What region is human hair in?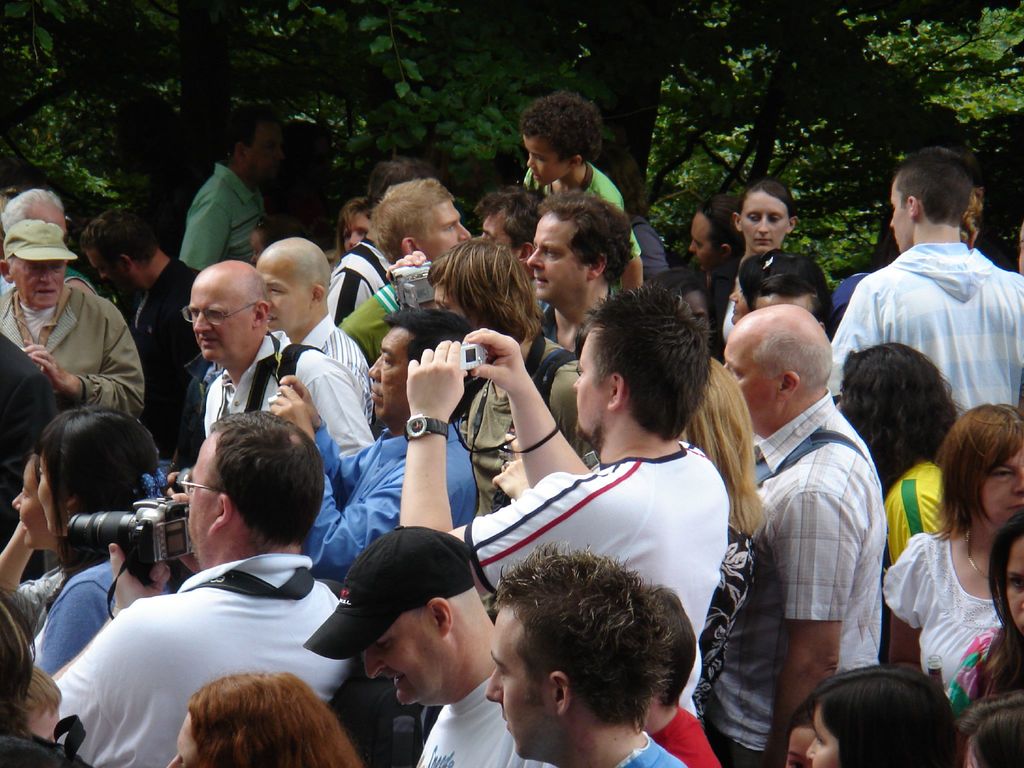
box=[516, 92, 605, 167].
